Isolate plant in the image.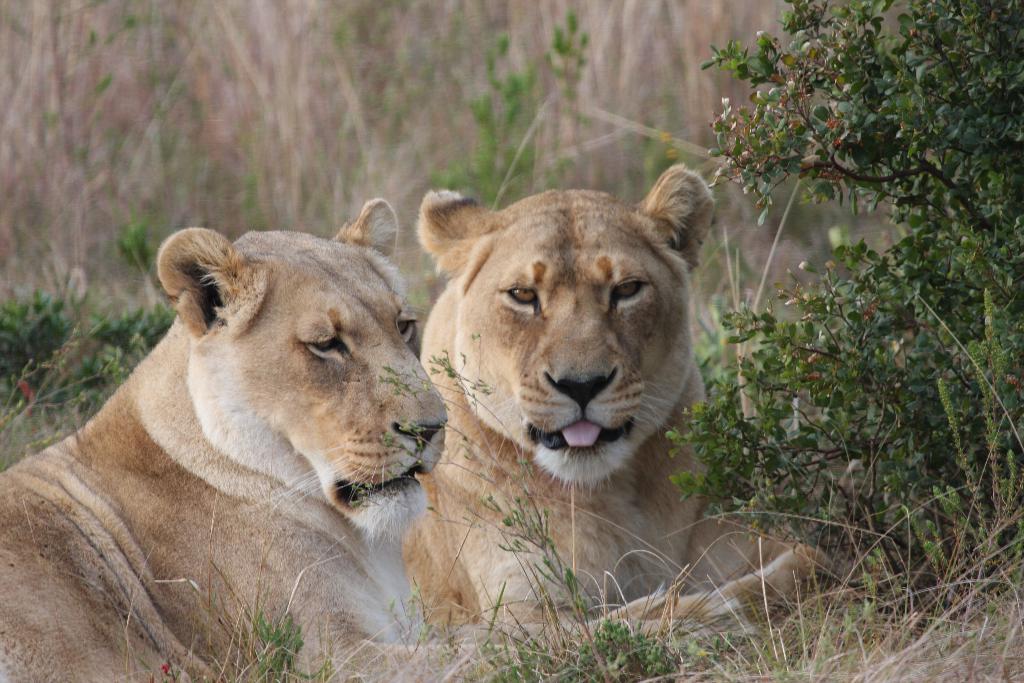
Isolated region: bbox=[115, 223, 166, 311].
